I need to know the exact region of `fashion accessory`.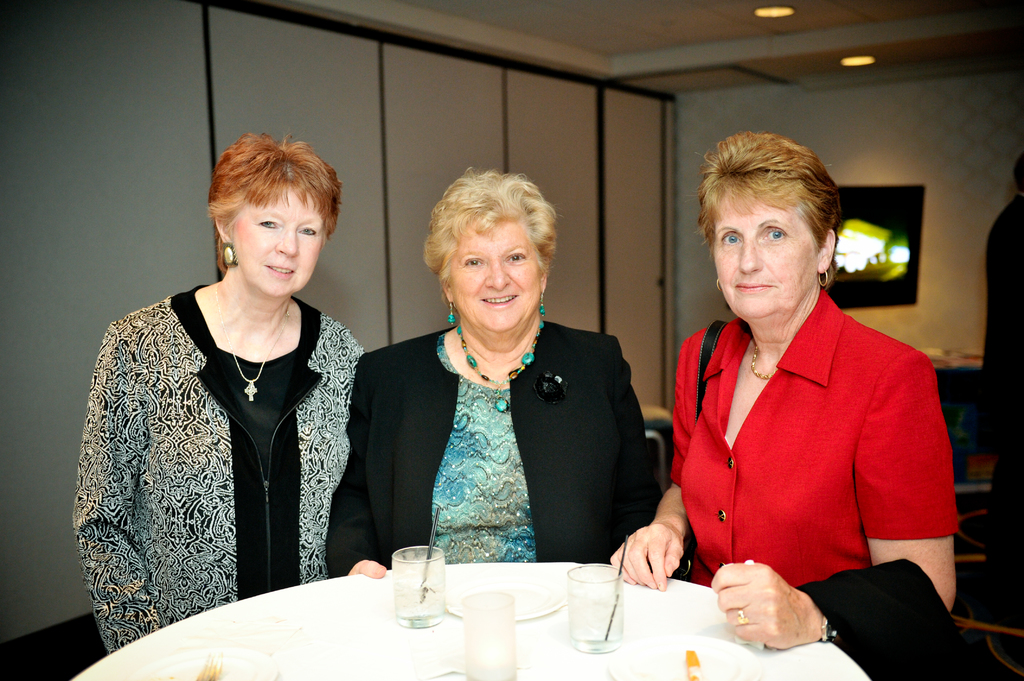
Region: box=[822, 612, 838, 643].
